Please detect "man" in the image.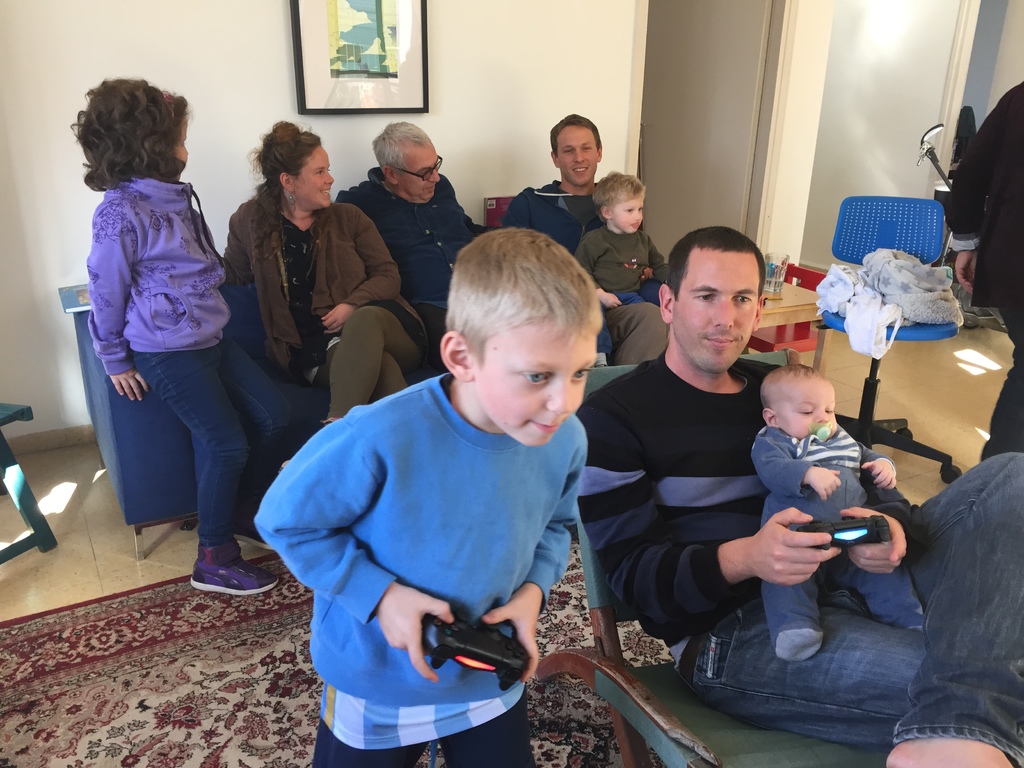
<box>333,122,503,364</box>.
